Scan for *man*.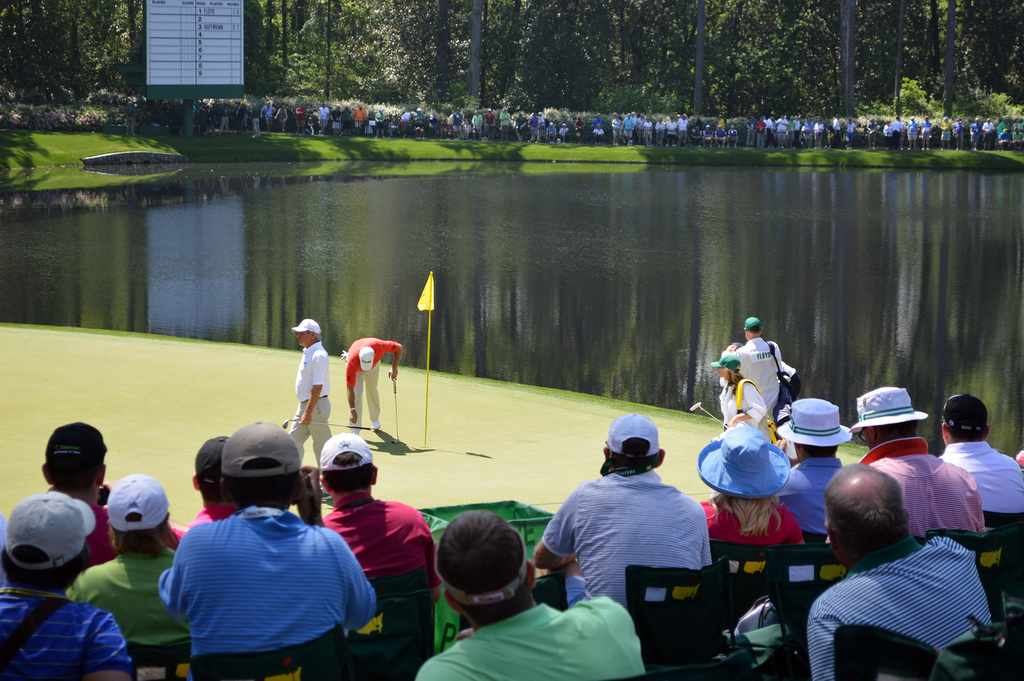
Scan result: <region>724, 321, 796, 422</region>.
